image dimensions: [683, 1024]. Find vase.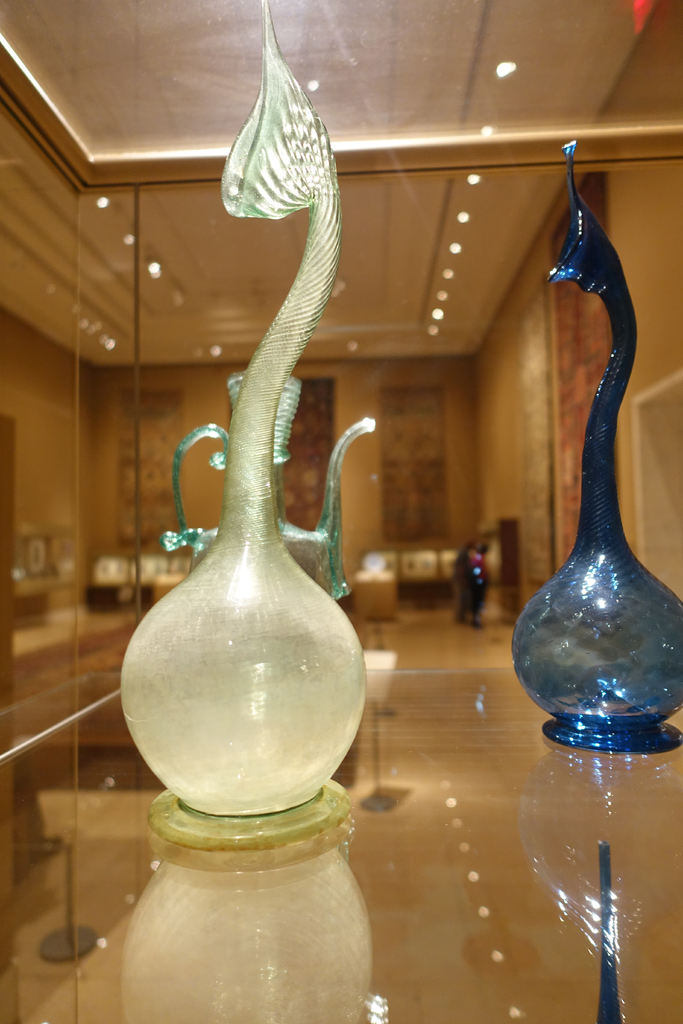
x1=117, y1=0, x2=370, y2=870.
